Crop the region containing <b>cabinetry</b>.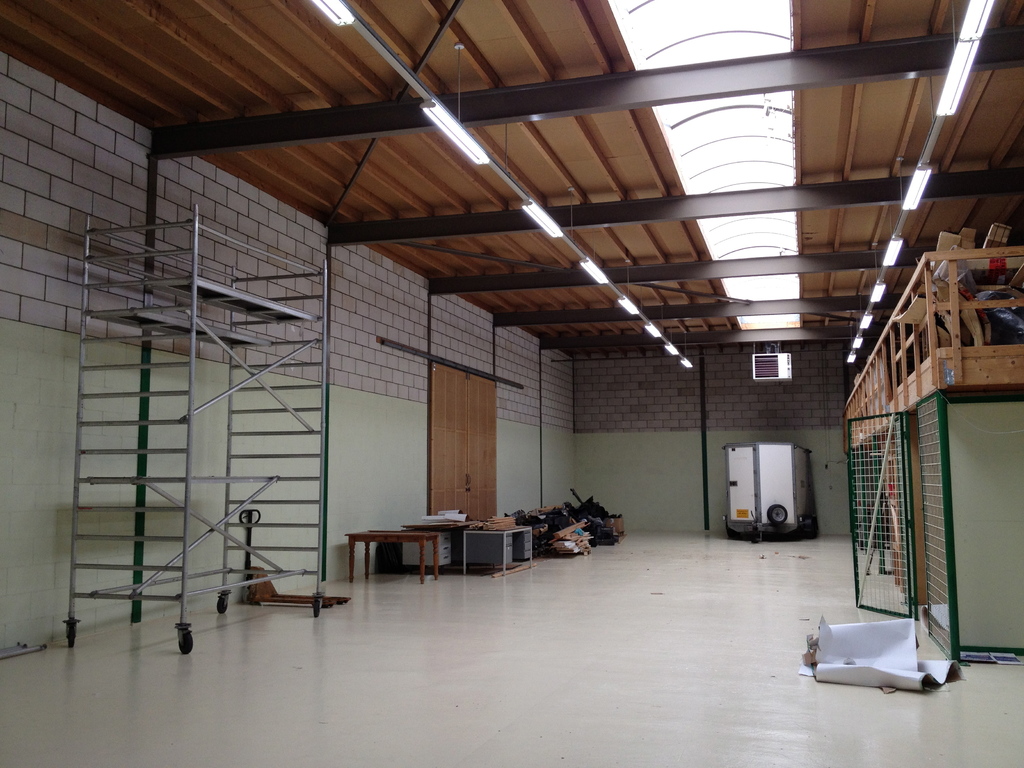
Crop region: detection(399, 532, 453, 570).
